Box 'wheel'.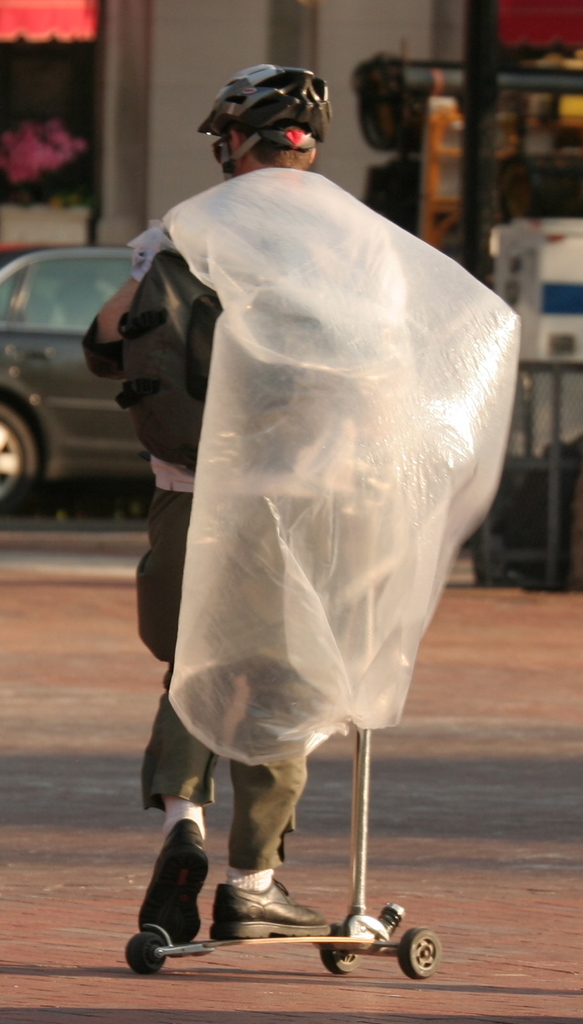
box(393, 927, 451, 987).
